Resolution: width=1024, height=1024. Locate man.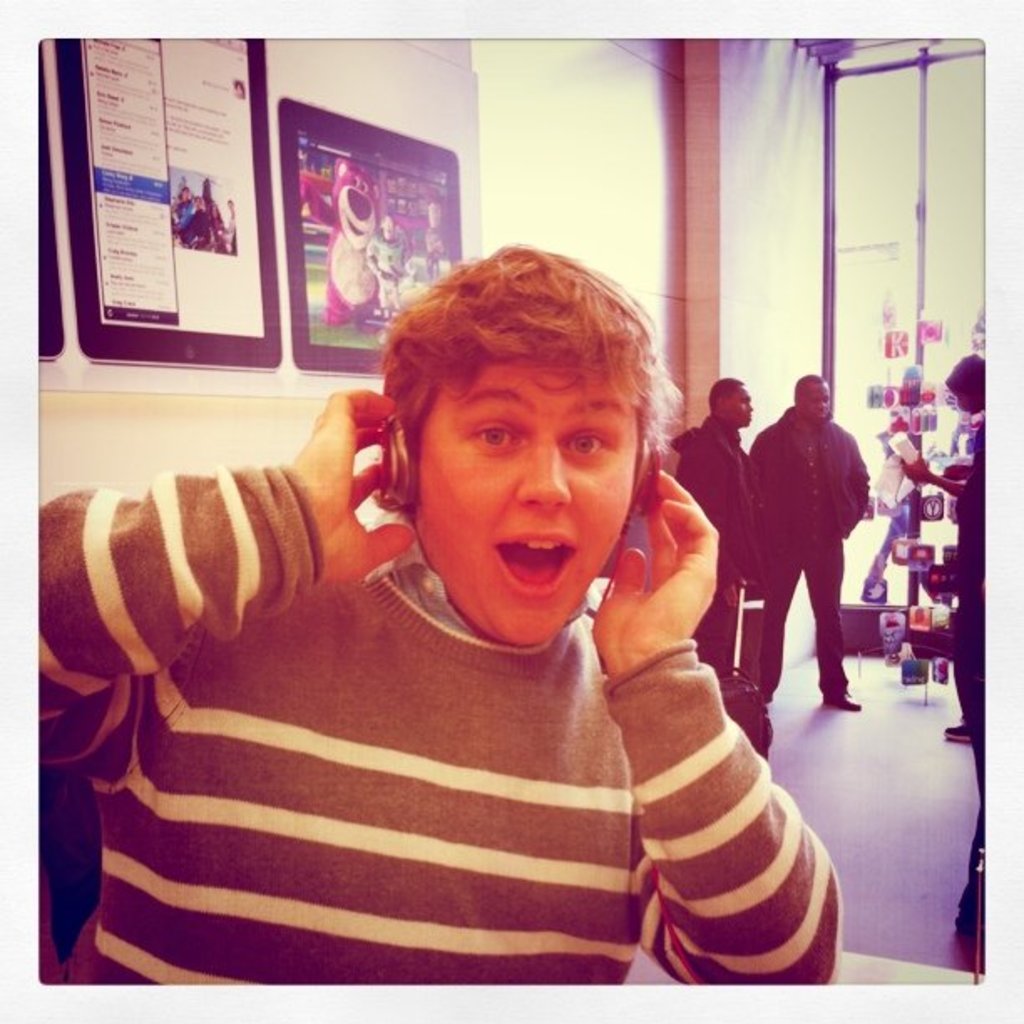
rect(661, 373, 760, 686).
